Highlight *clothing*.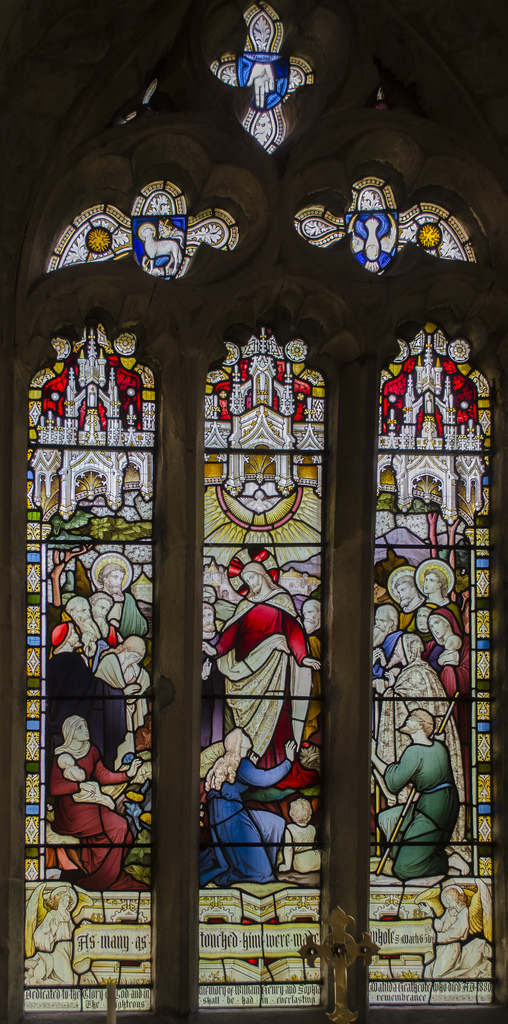
Highlighted region: <bbox>425, 902, 483, 979</bbox>.
